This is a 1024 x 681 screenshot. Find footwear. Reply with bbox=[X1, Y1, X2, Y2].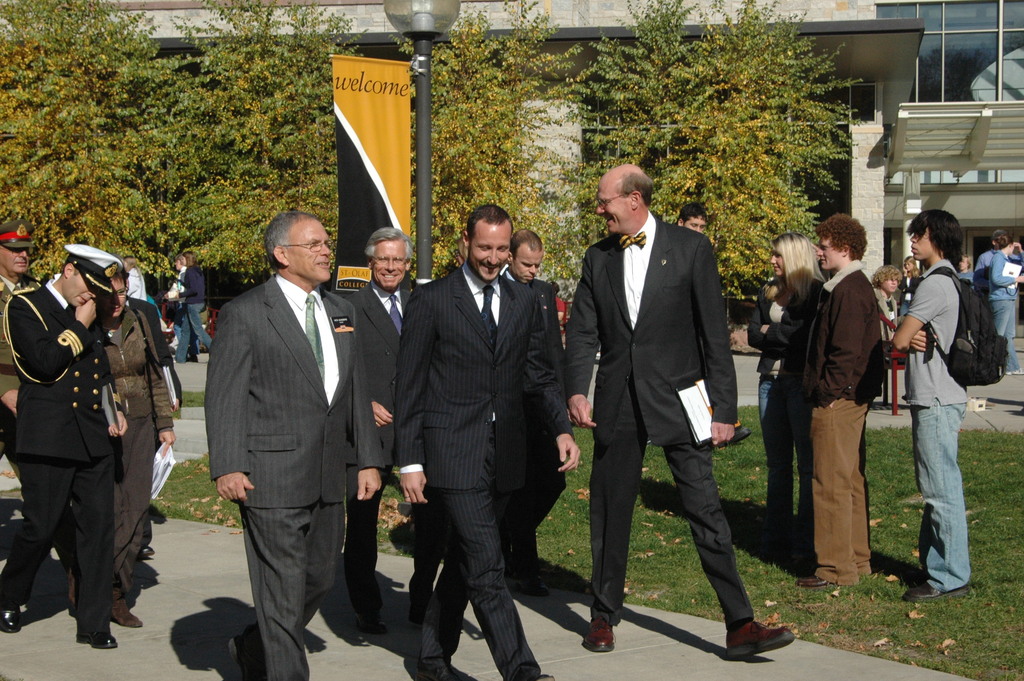
bbox=[730, 620, 804, 657].
